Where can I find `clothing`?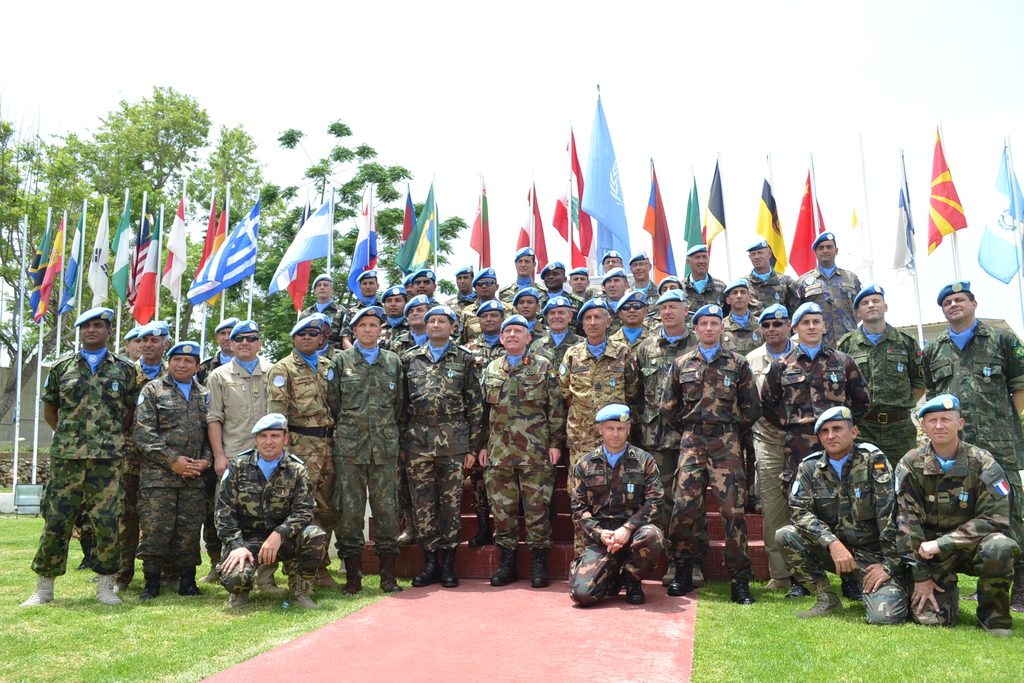
You can find it at (left=444, top=292, right=487, bottom=328).
